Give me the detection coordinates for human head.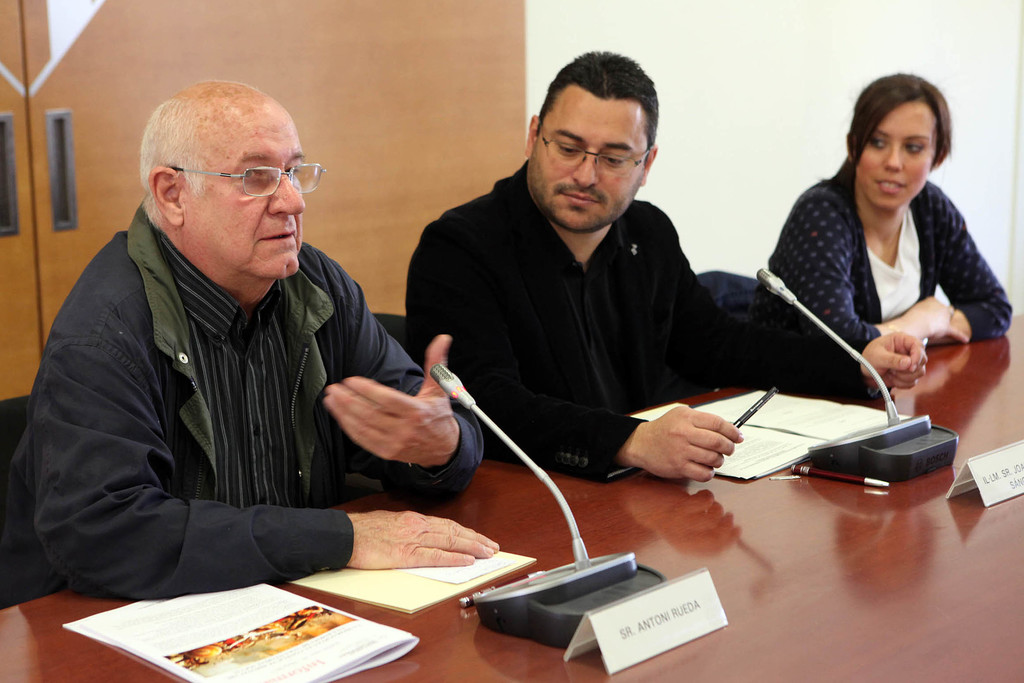
<bbox>138, 77, 305, 285</bbox>.
